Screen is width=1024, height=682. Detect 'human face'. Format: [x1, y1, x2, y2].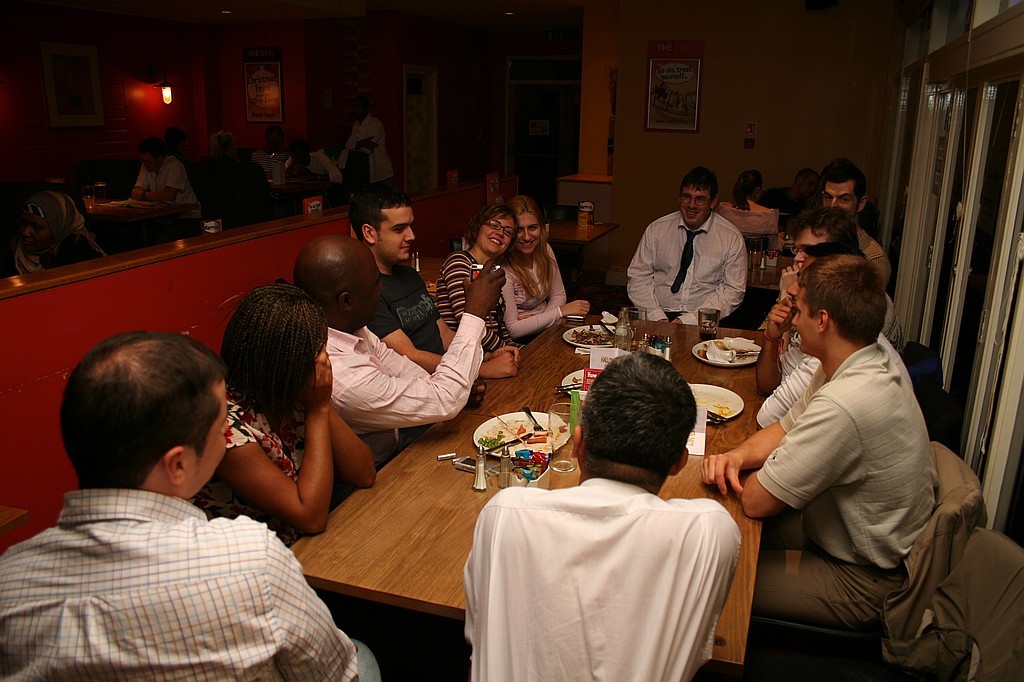
[795, 226, 828, 263].
